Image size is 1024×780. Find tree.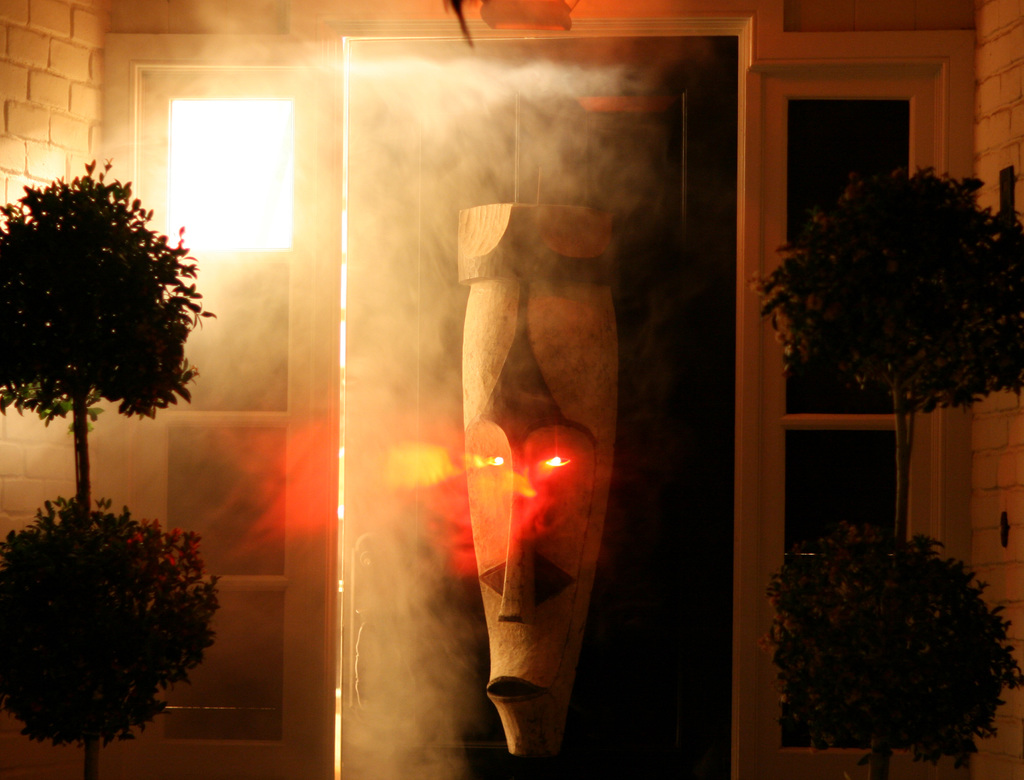
<region>758, 517, 1023, 779</region>.
